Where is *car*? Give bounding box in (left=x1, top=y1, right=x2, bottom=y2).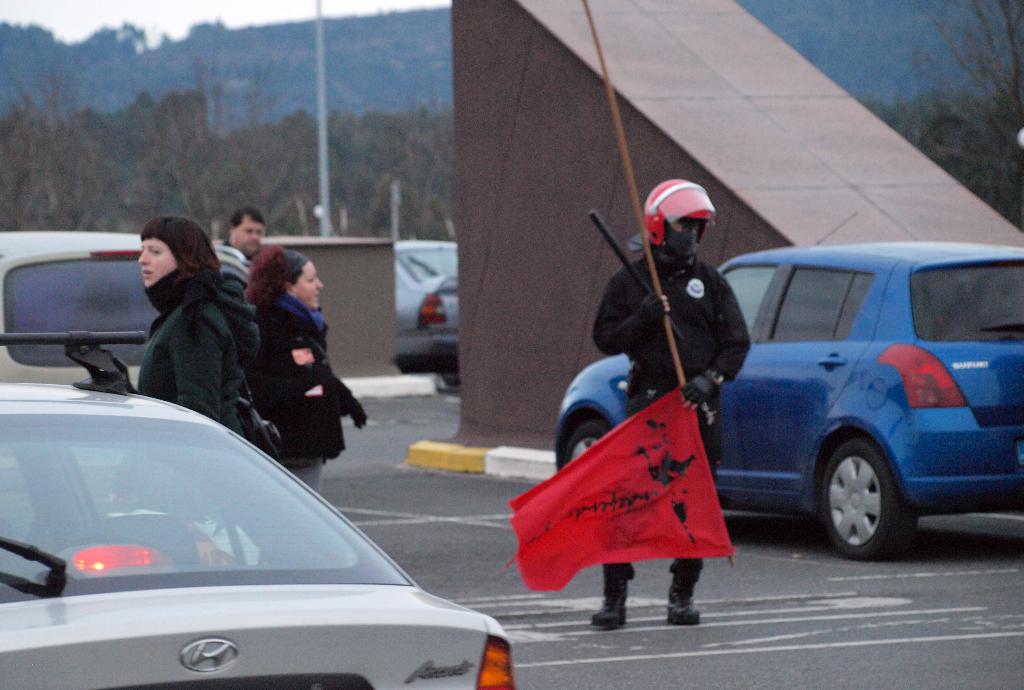
(left=552, top=213, right=1023, bottom=562).
